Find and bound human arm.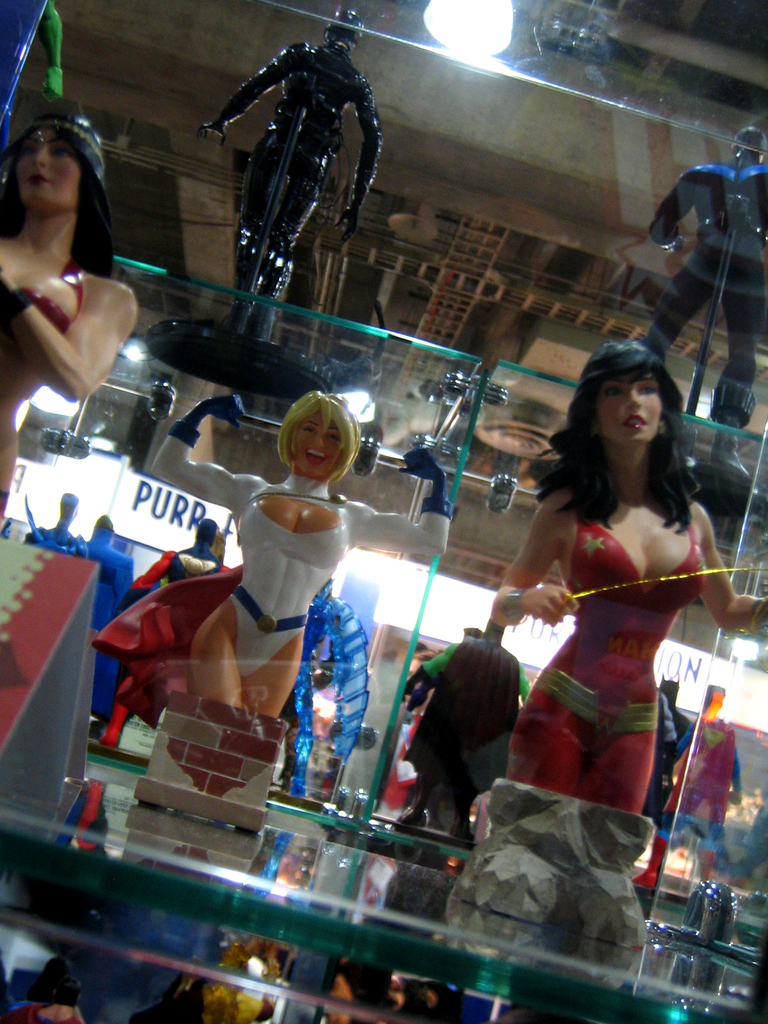
Bound: bbox=(339, 77, 381, 241).
